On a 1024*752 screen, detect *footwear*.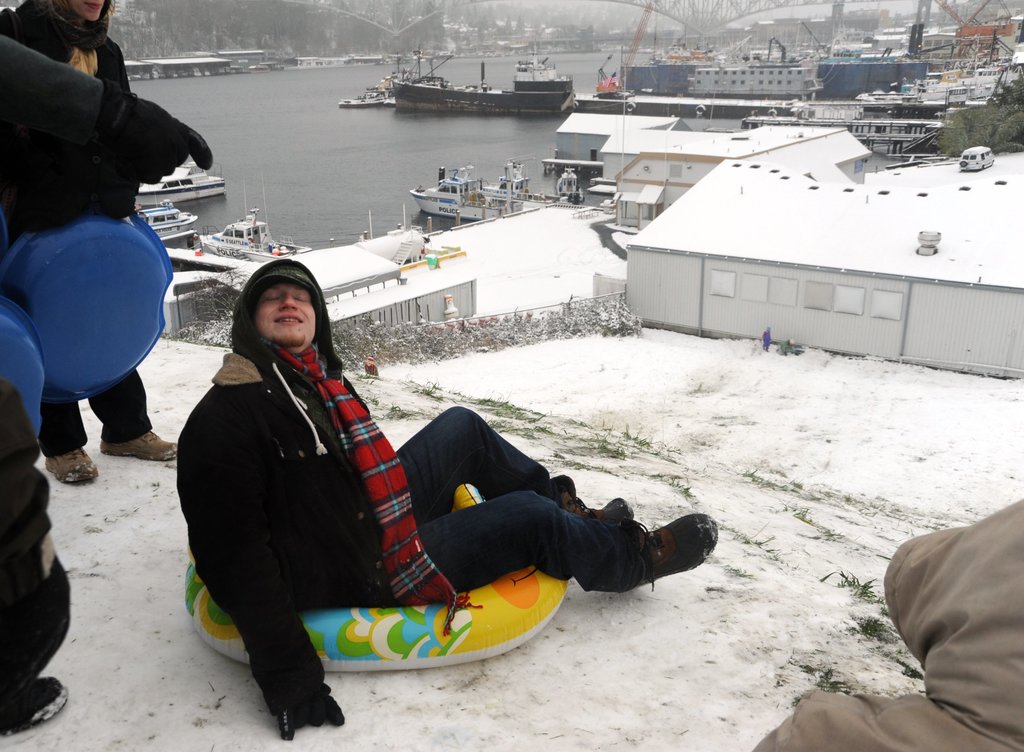
42/449/99/482.
